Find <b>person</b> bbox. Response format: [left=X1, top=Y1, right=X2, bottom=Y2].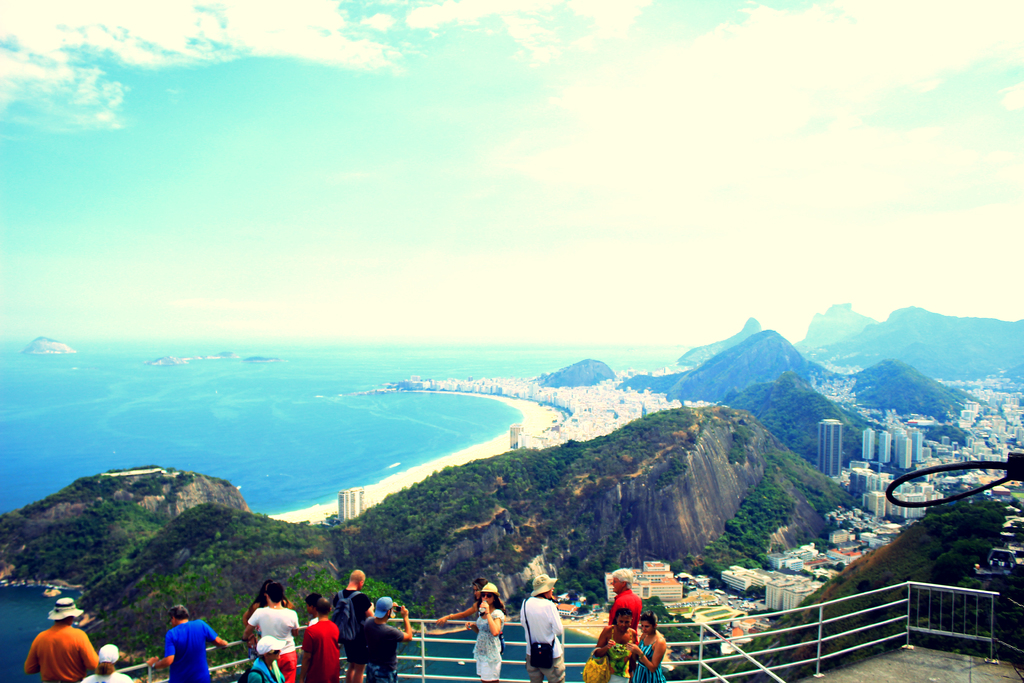
[left=83, top=644, right=136, bottom=682].
